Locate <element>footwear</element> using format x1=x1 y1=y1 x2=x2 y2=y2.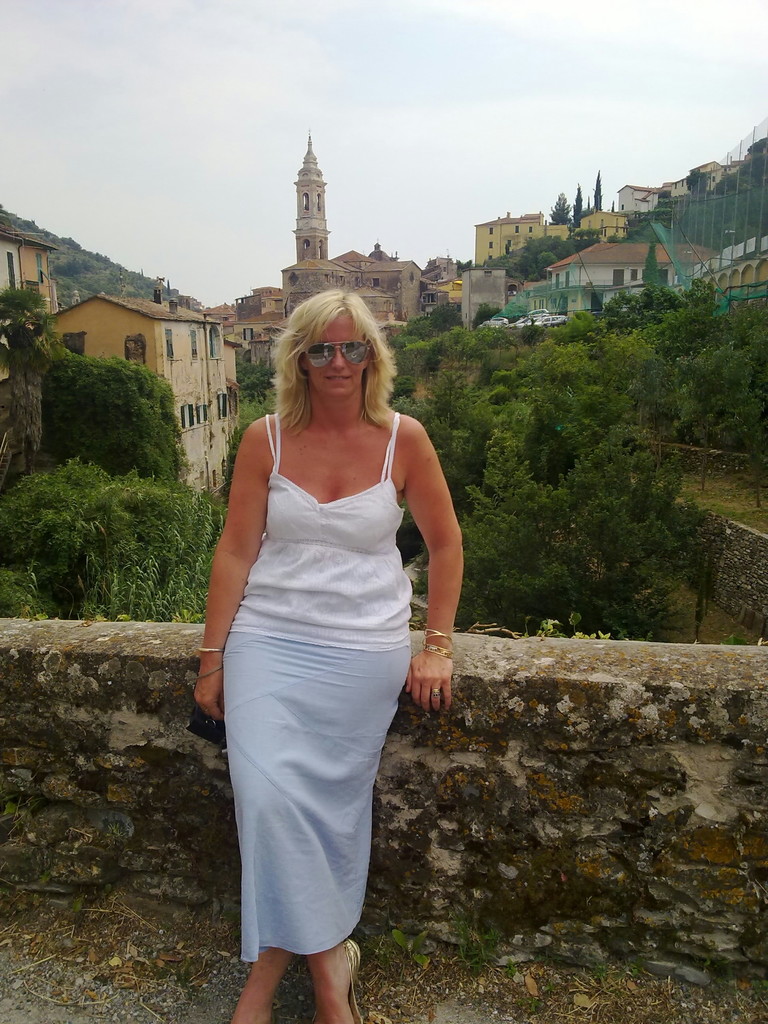
x1=223 y1=1001 x2=279 y2=1023.
